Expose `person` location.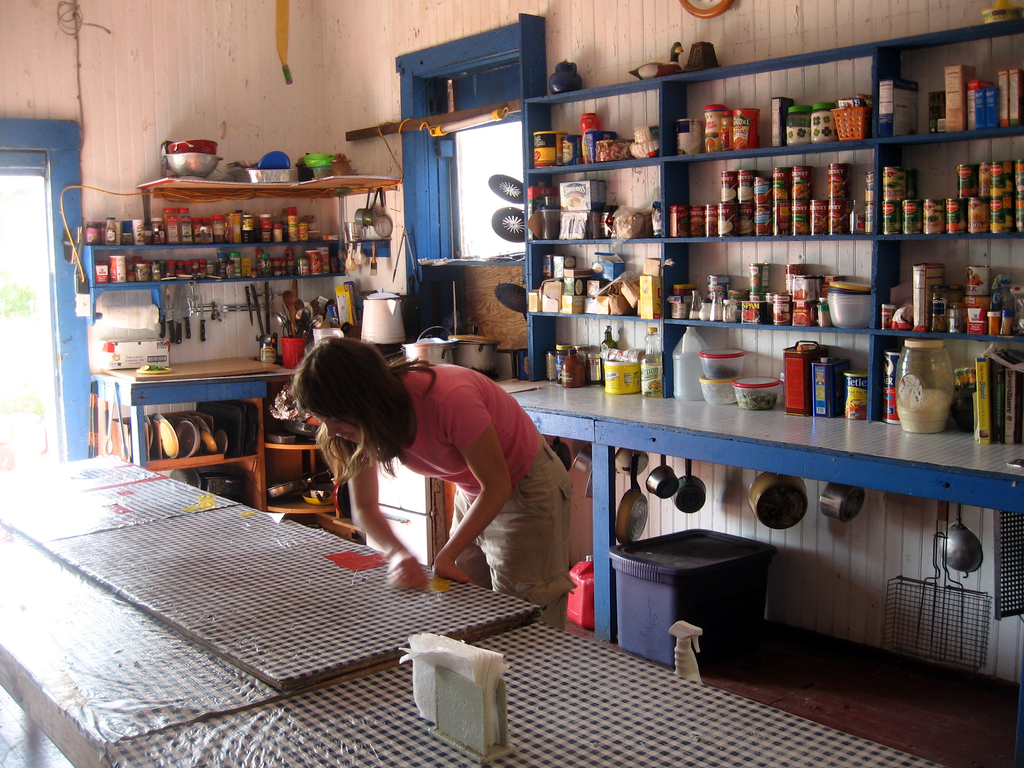
Exposed at x1=308 y1=328 x2=568 y2=613.
